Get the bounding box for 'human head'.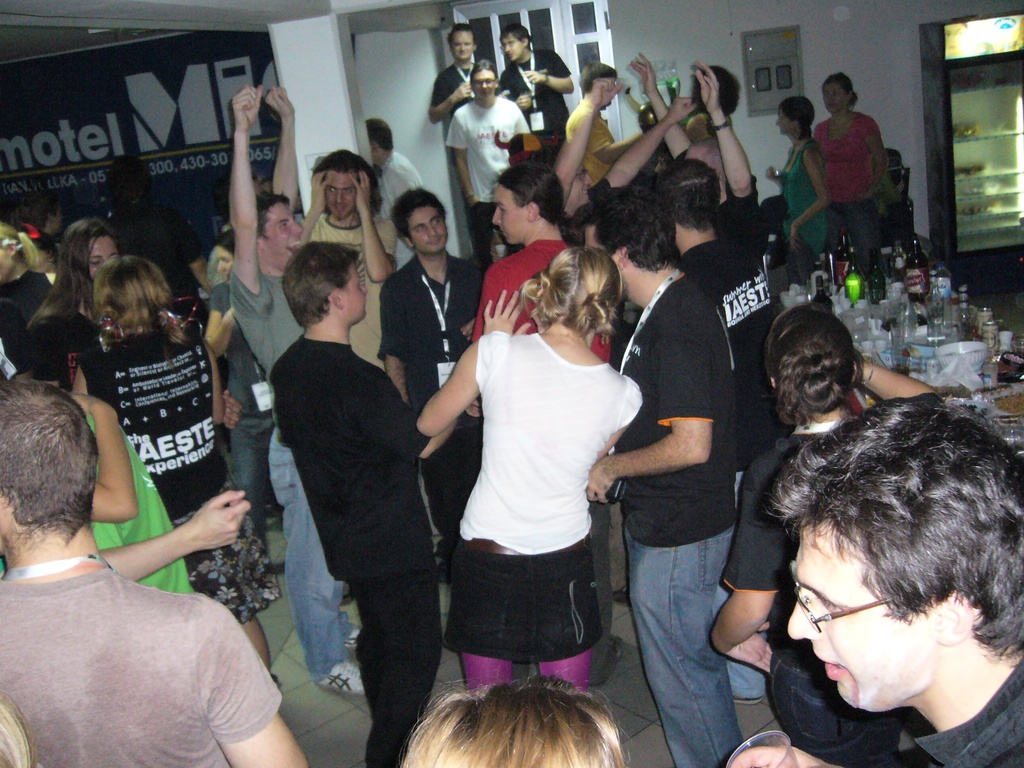
(left=578, top=61, right=620, bottom=111).
